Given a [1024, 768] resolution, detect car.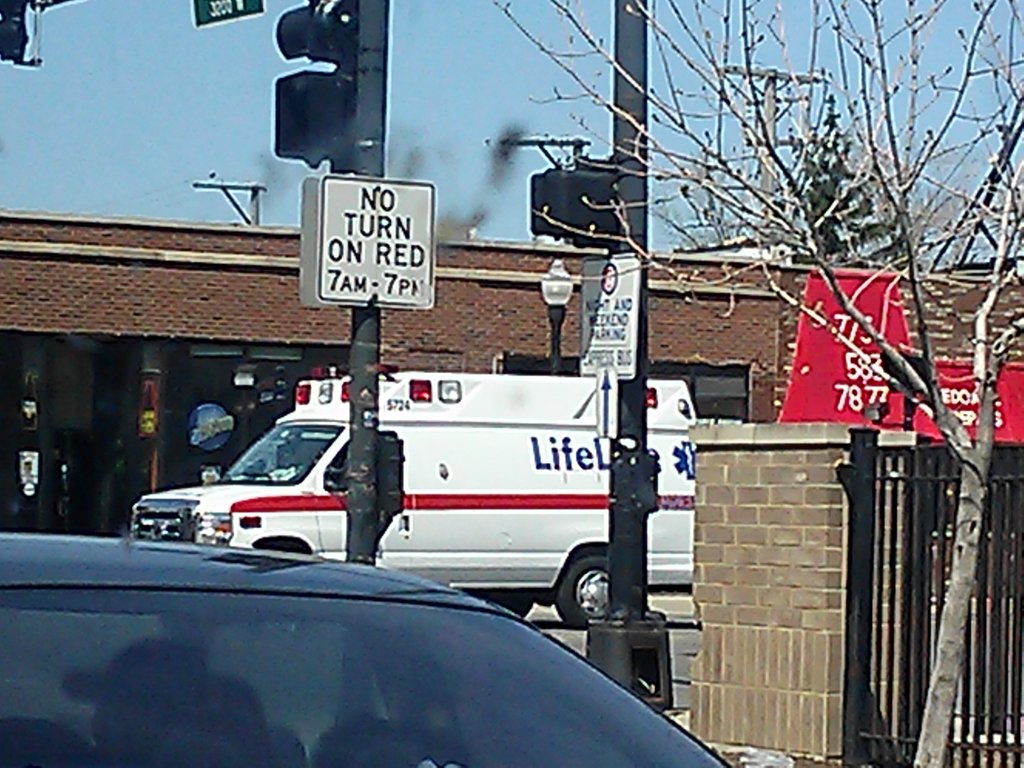
pyautogui.locateOnScreen(0, 527, 735, 767).
